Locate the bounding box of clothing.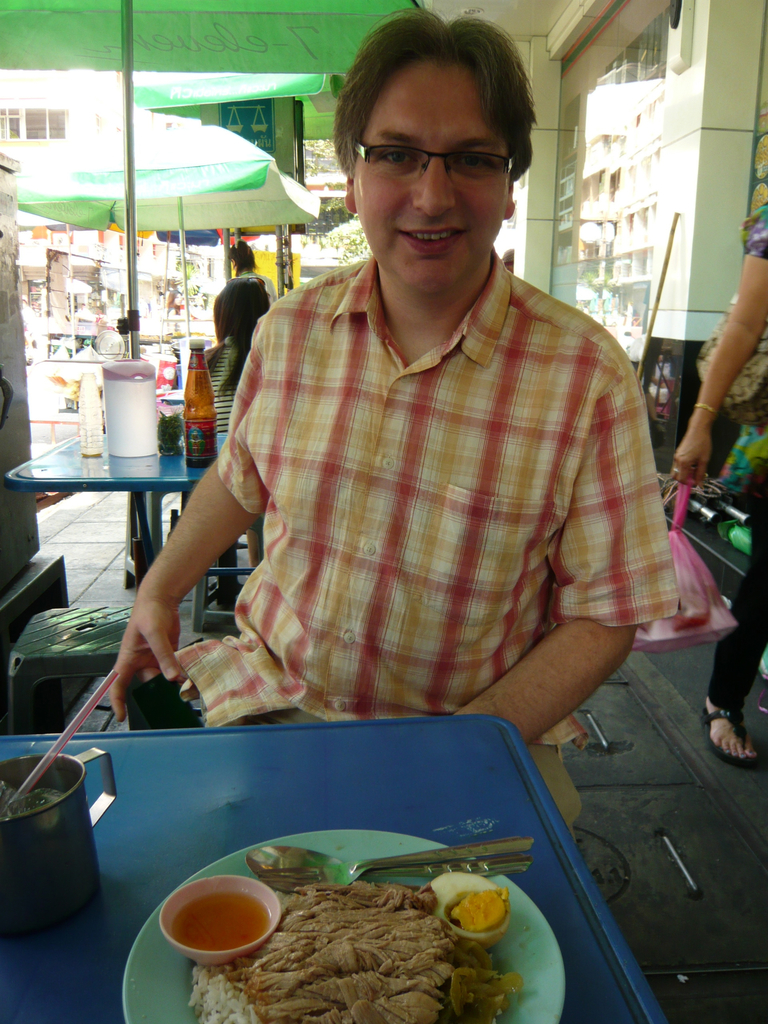
Bounding box: (699,209,767,714).
